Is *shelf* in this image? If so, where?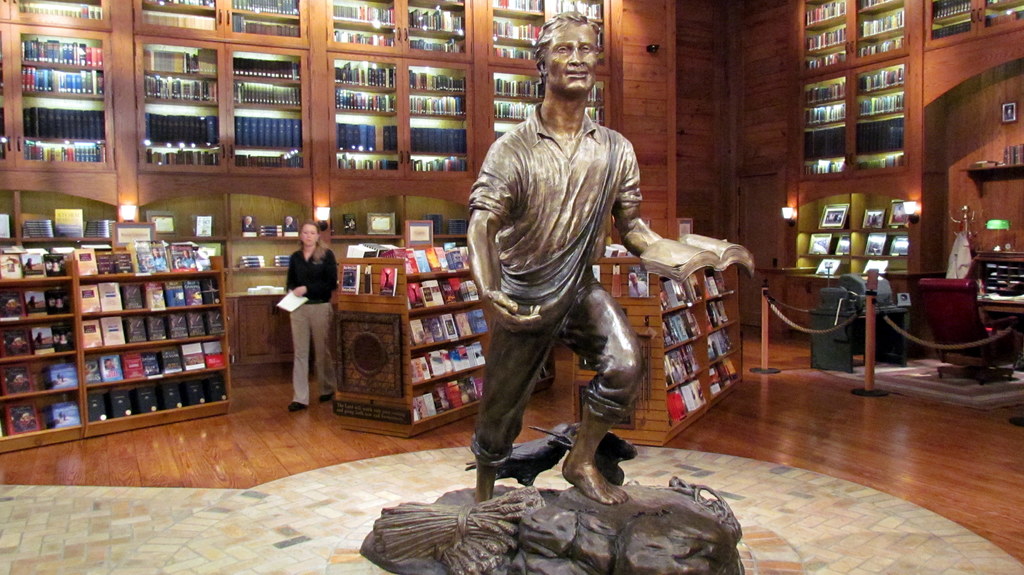
Yes, at [333, 233, 511, 442].
